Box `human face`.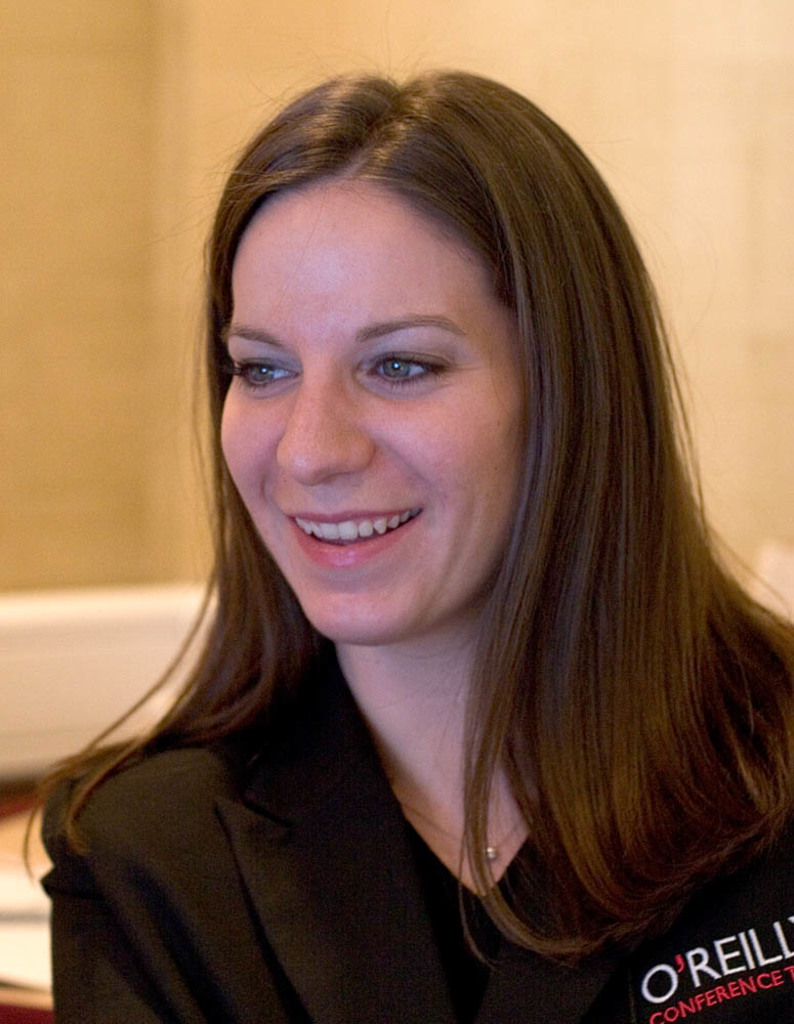
bbox=(216, 146, 555, 639).
